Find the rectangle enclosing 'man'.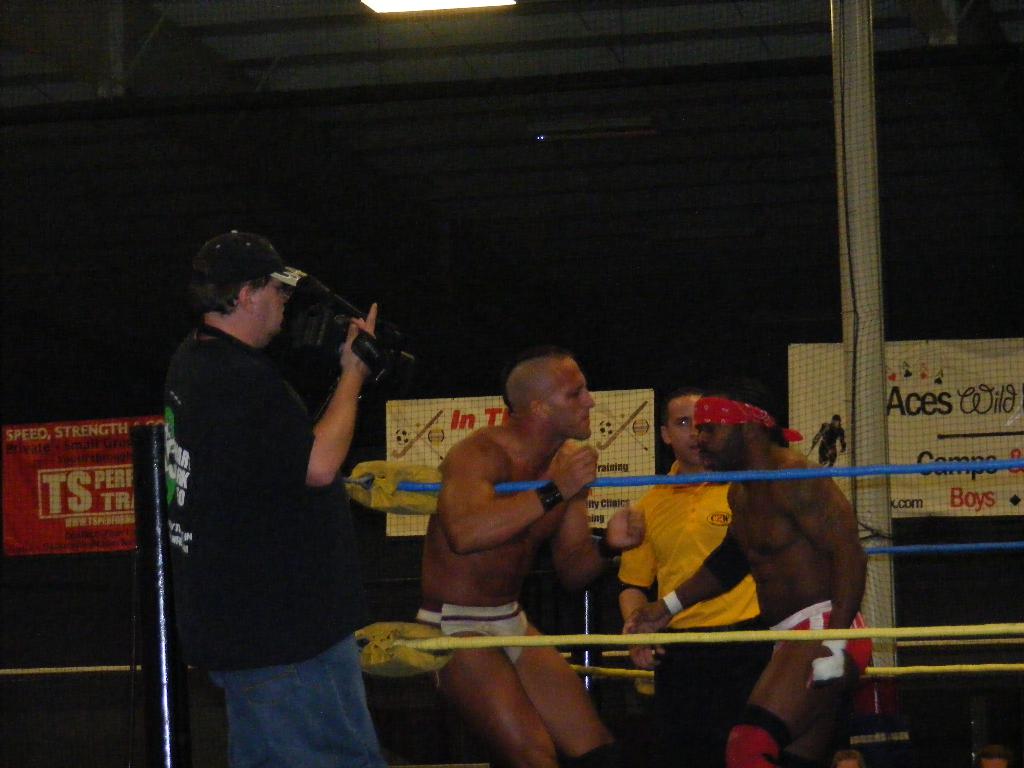
BBox(390, 340, 652, 720).
